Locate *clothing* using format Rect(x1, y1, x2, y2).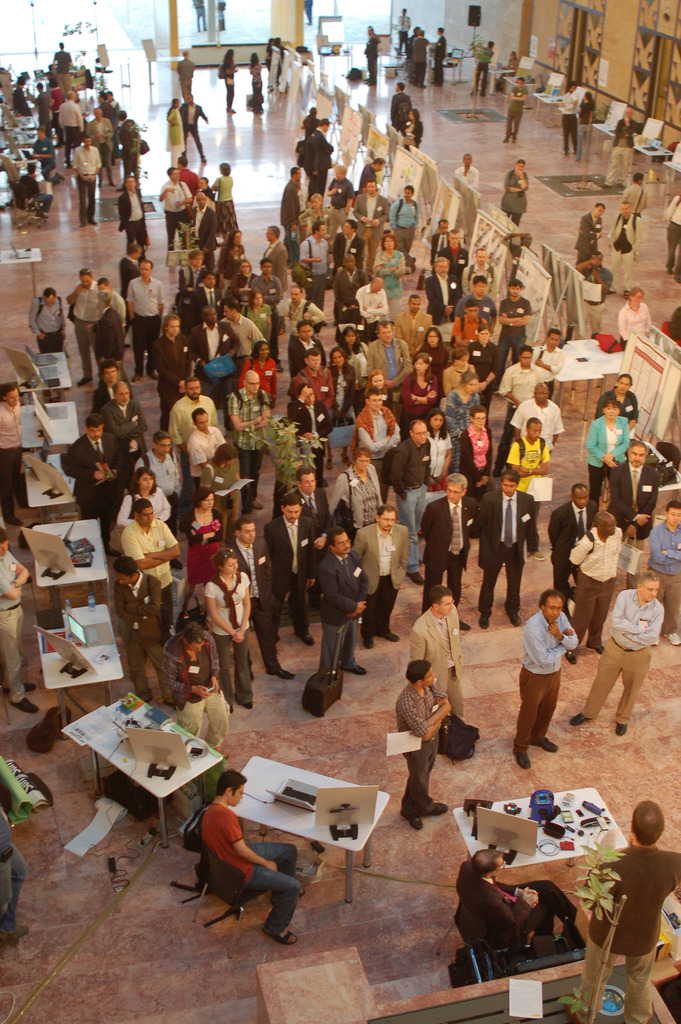
Rect(580, 589, 664, 722).
